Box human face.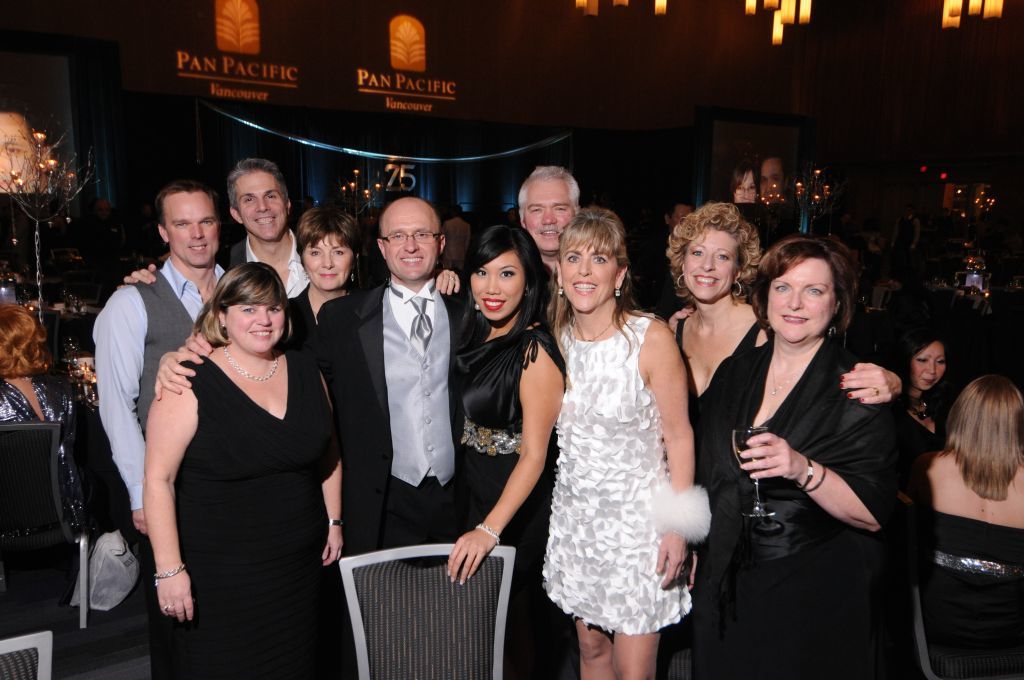
<region>734, 169, 755, 201</region>.
